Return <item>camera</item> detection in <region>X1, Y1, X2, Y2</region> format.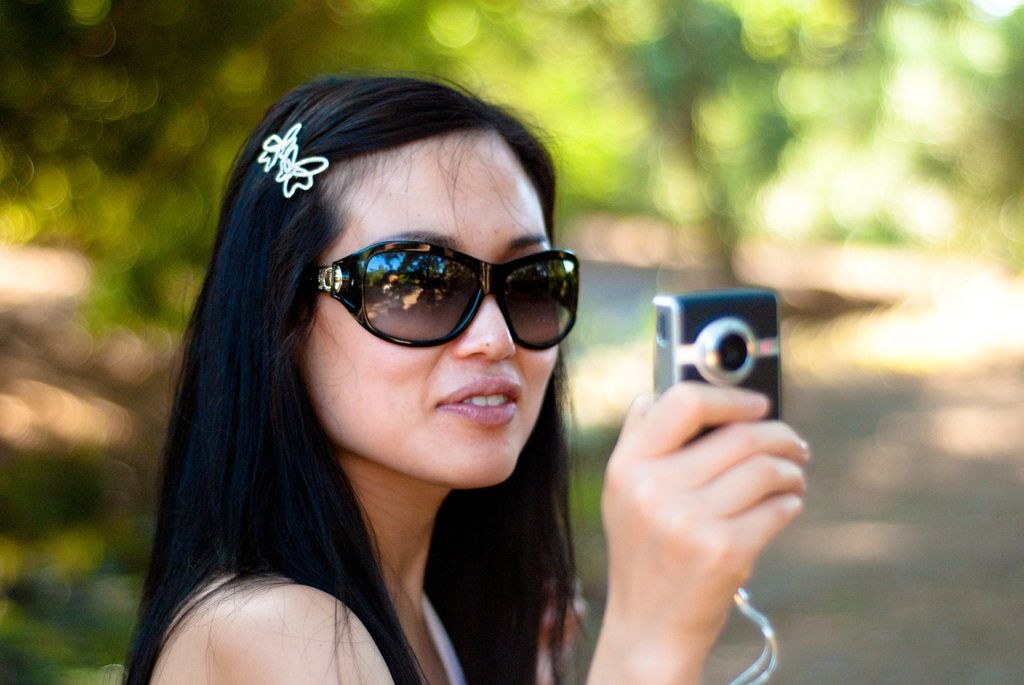
<region>632, 285, 796, 431</region>.
